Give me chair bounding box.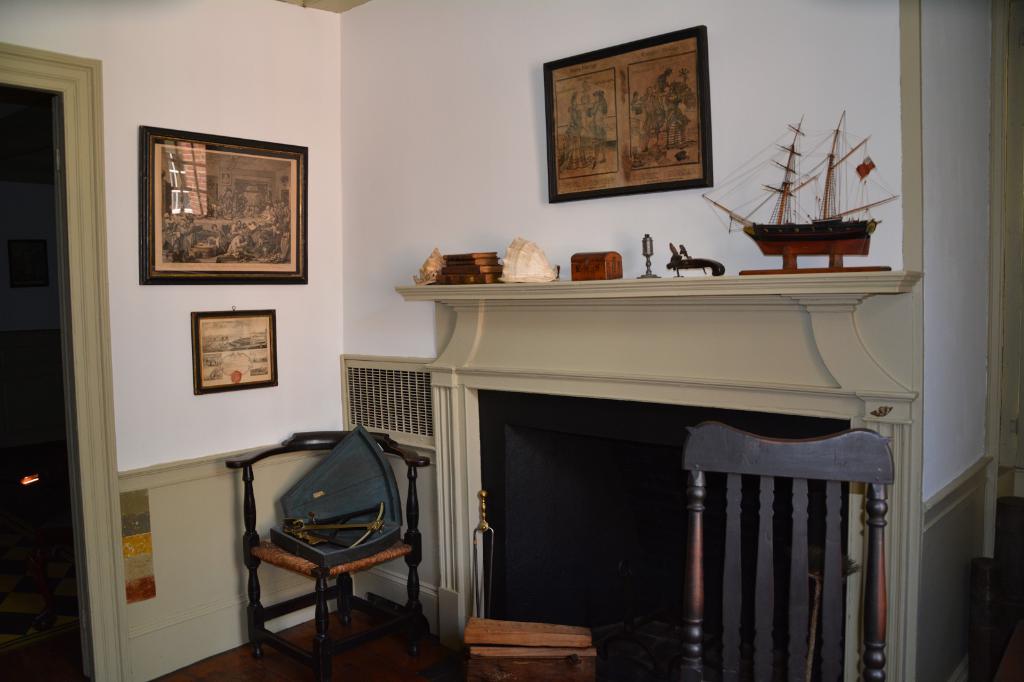
(x1=685, y1=425, x2=893, y2=681).
